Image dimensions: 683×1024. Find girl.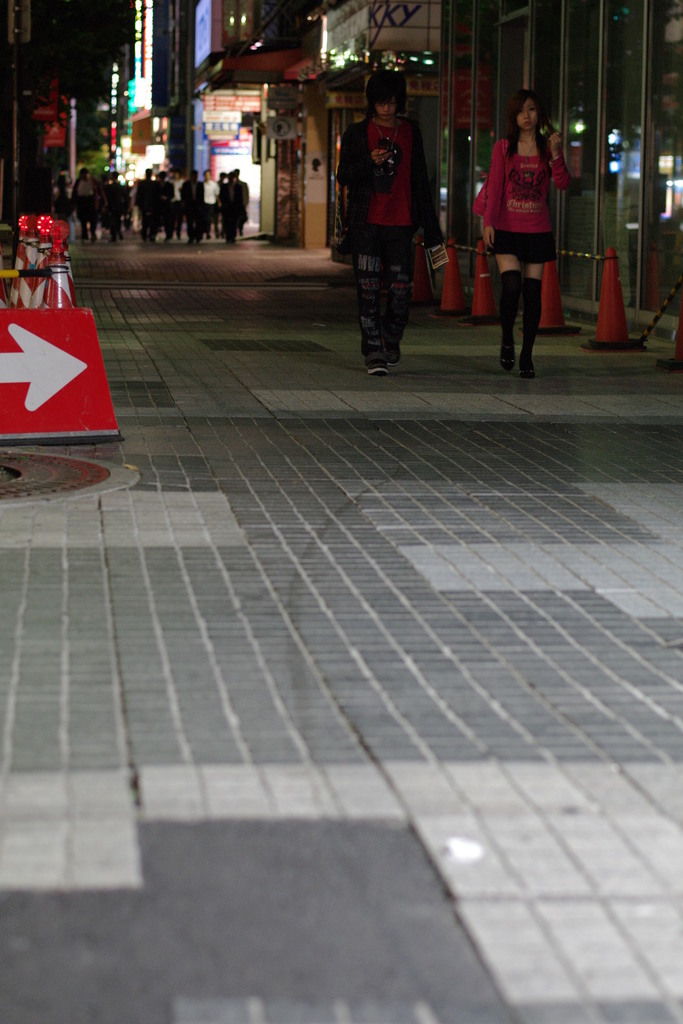
{"x1": 480, "y1": 88, "x2": 570, "y2": 381}.
